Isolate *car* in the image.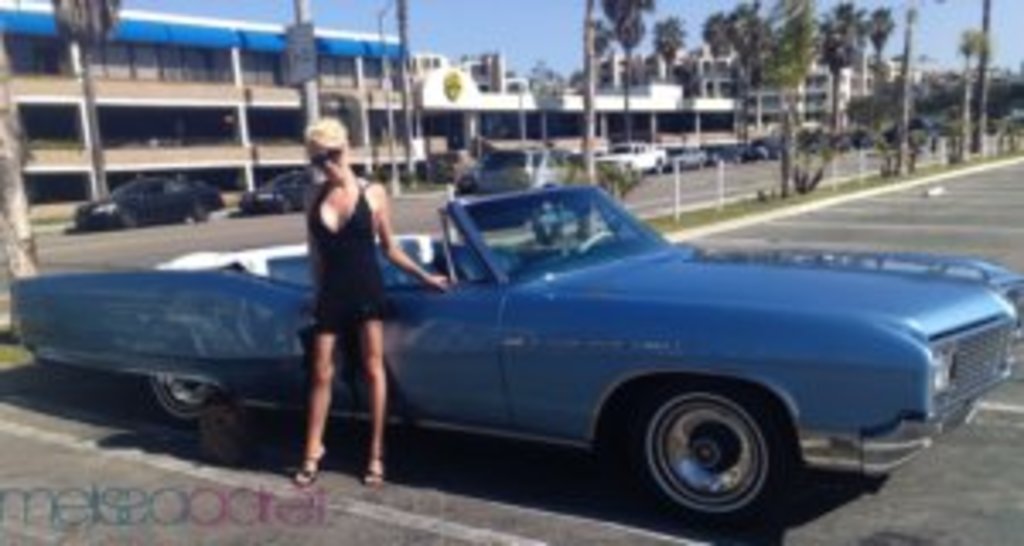
Isolated region: bbox(75, 177, 225, 229).
